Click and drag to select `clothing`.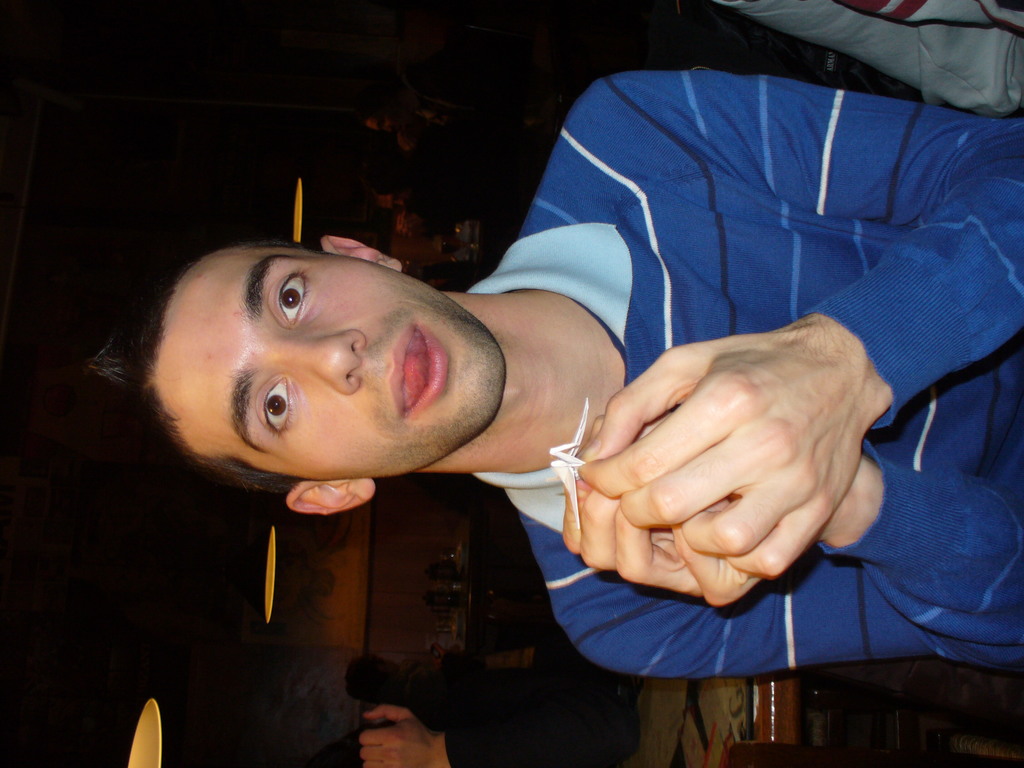
Selection: 463, 69, 1023, 688.
